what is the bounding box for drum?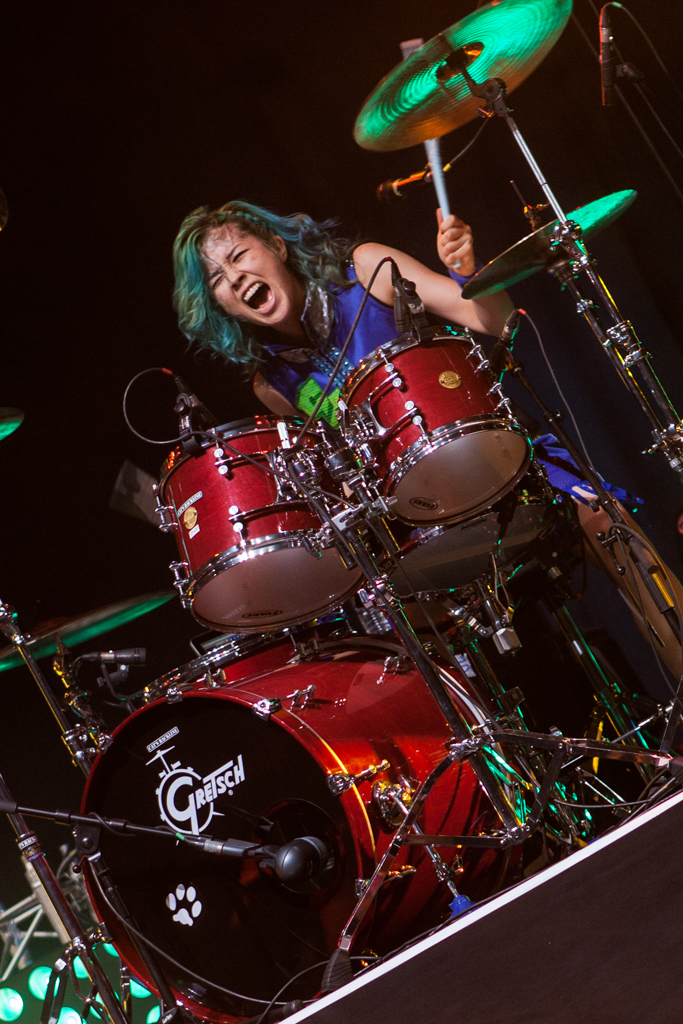
<region>340, 572, 496, 629</region>.
